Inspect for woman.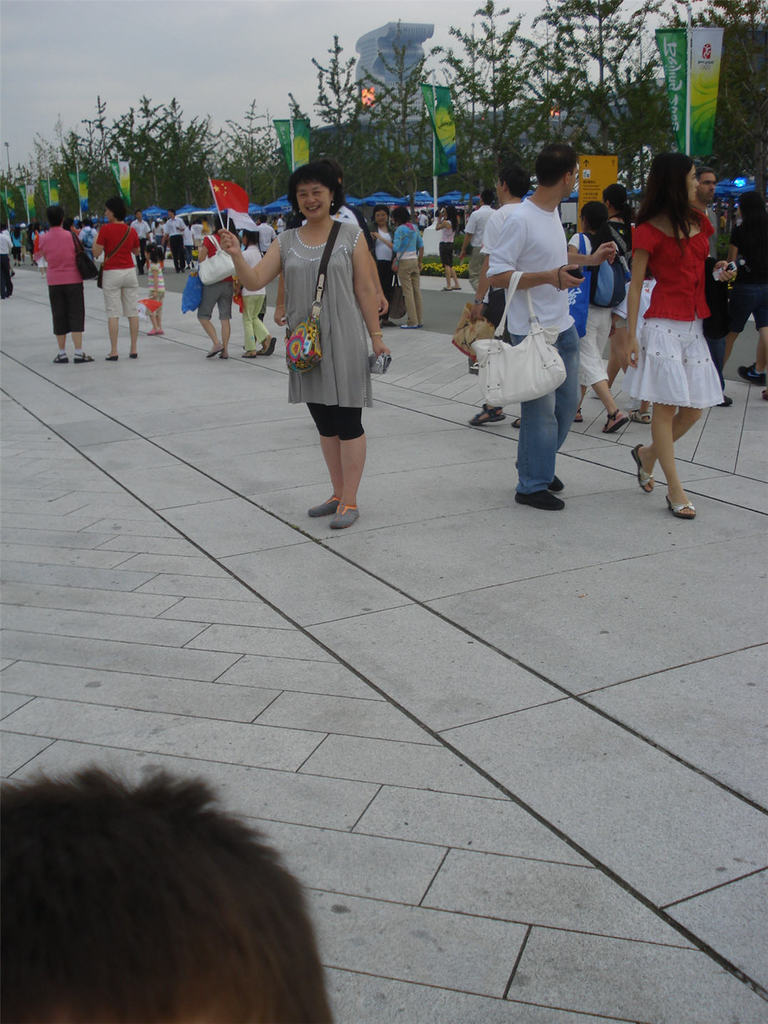
Inspection: 599/140/725/547.
